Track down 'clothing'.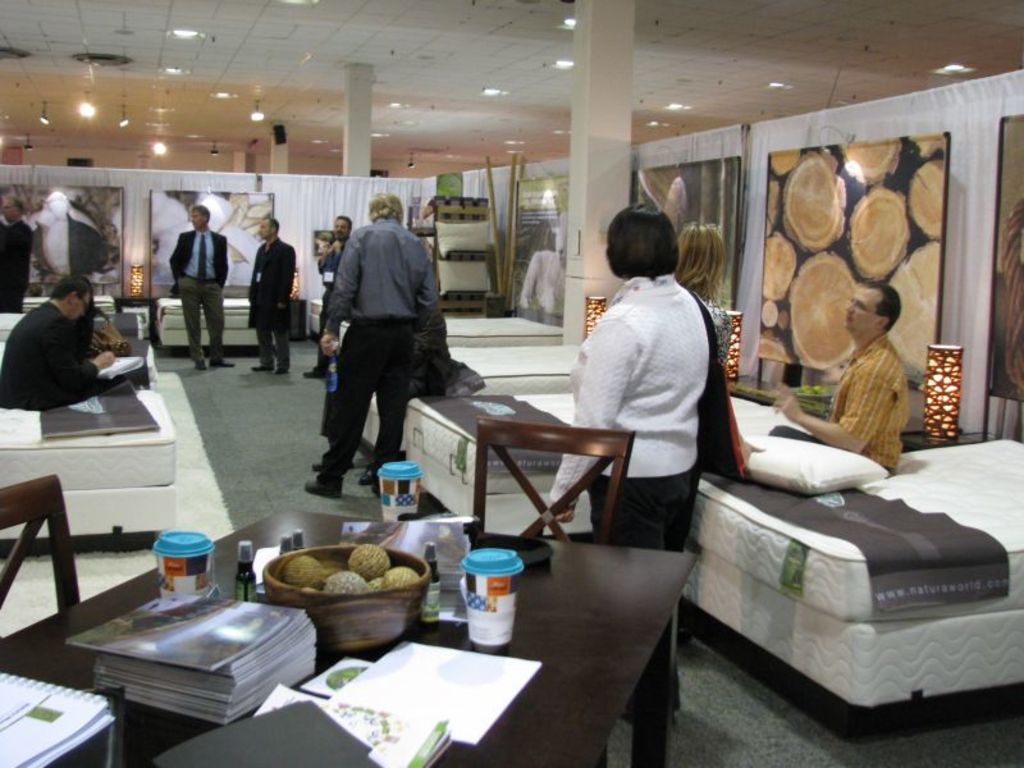
Tracked to {"x1": 548, "y1": 274, "x2": 712, "y2": 704}.
